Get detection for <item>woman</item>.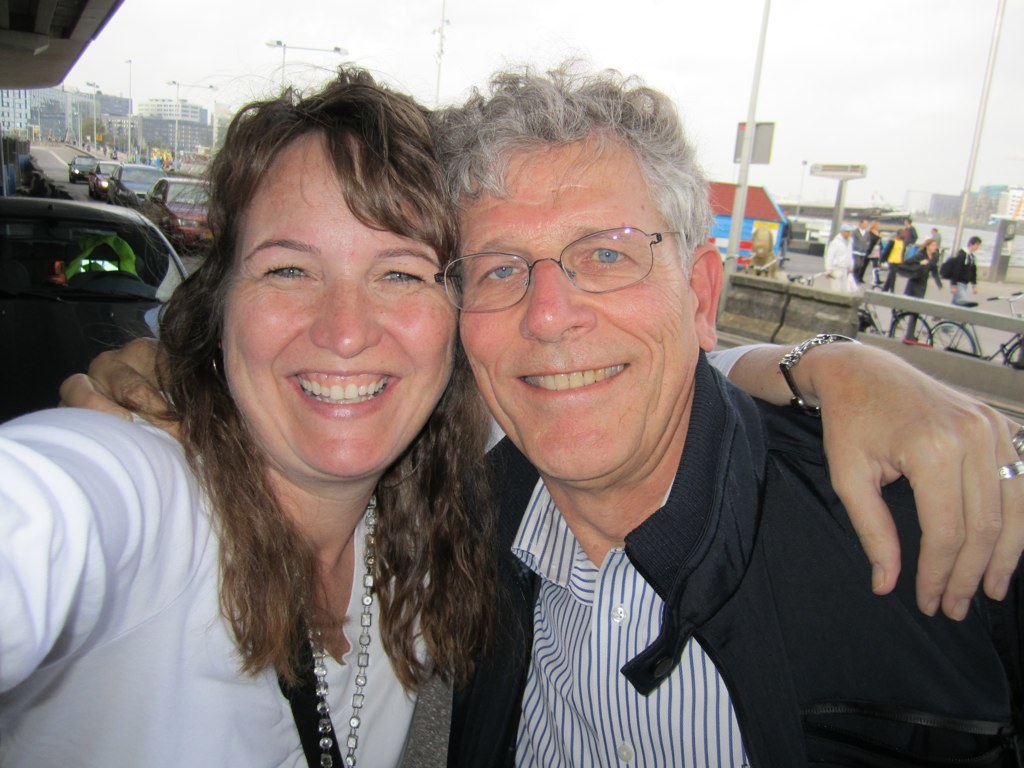
Detection: box=[0, 60, 1023, 767].
